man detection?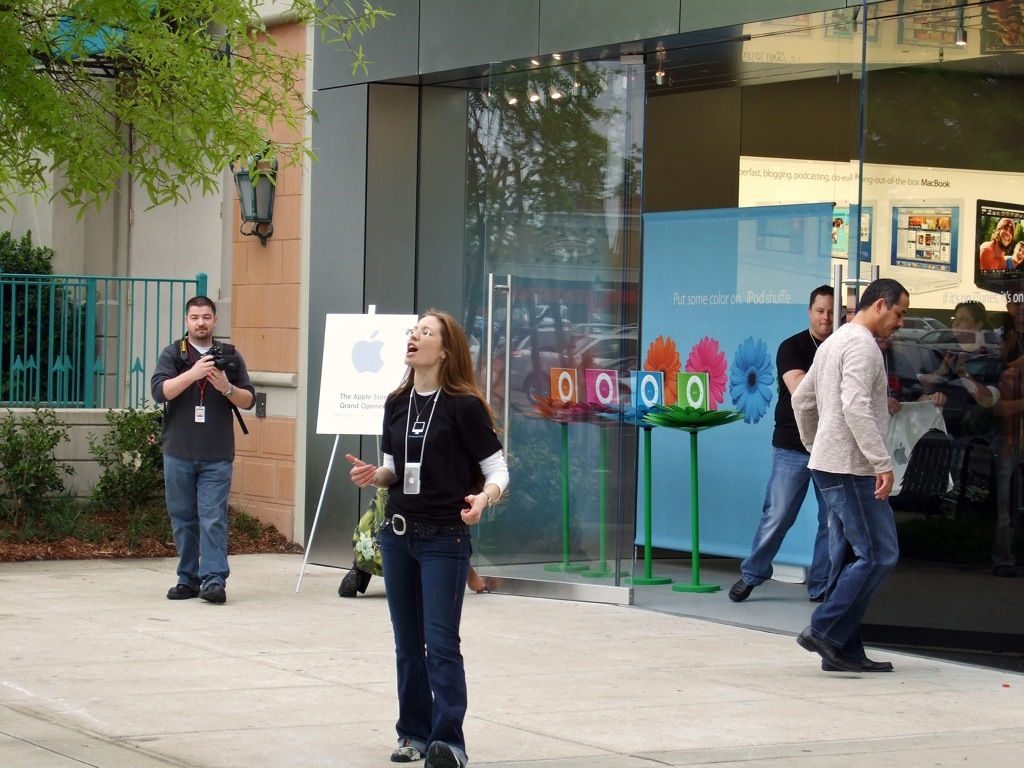
select_region(151, 288, 257, 609)
